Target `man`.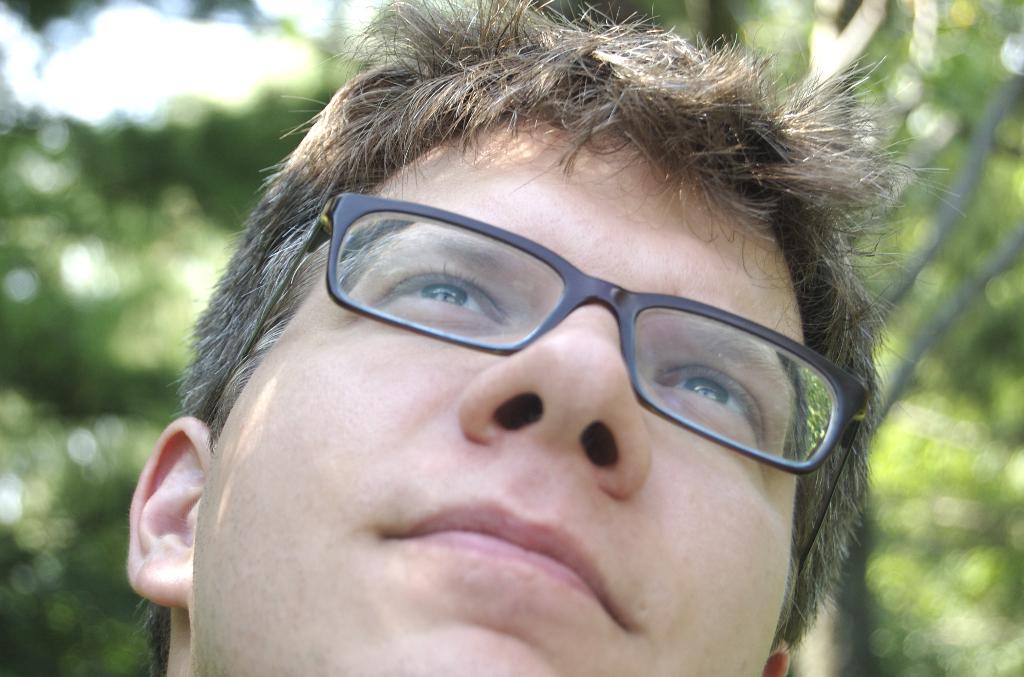
Target region: 51, 106, 1001, 676.
